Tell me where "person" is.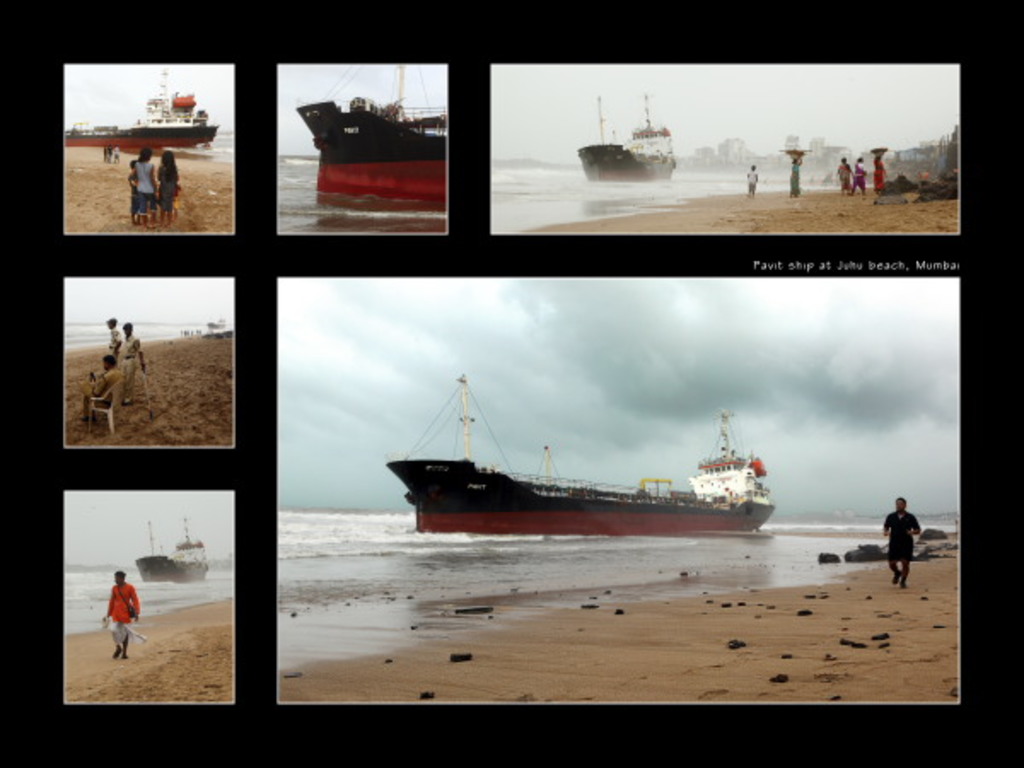
"person" is at <region>746, 164, 758, 198</region>.
